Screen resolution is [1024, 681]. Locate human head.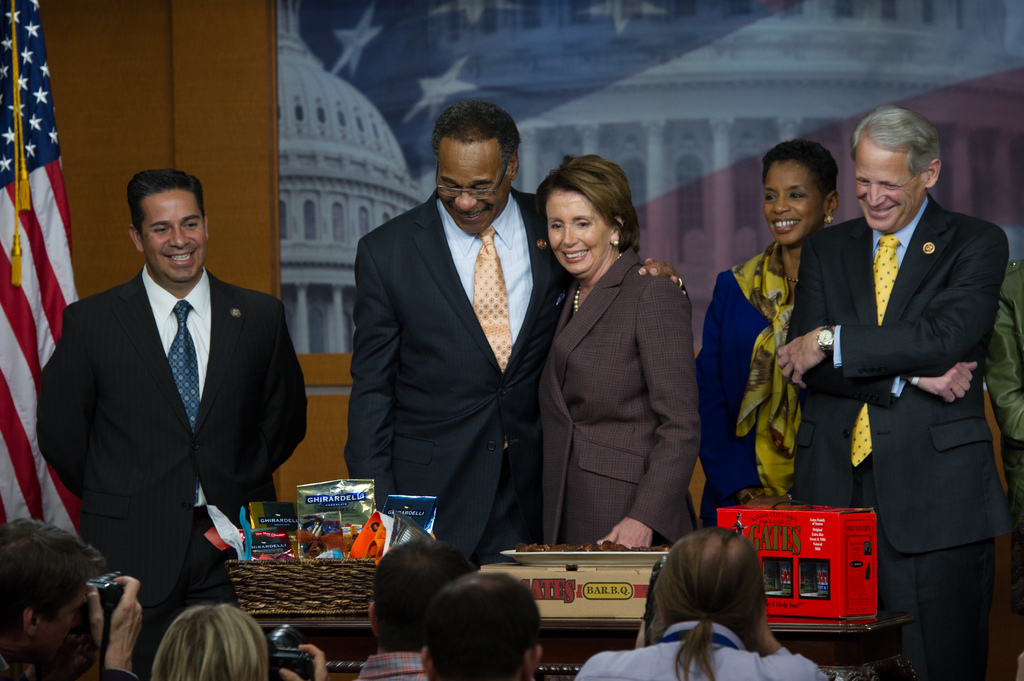
box(419, 572, 547, 680).
